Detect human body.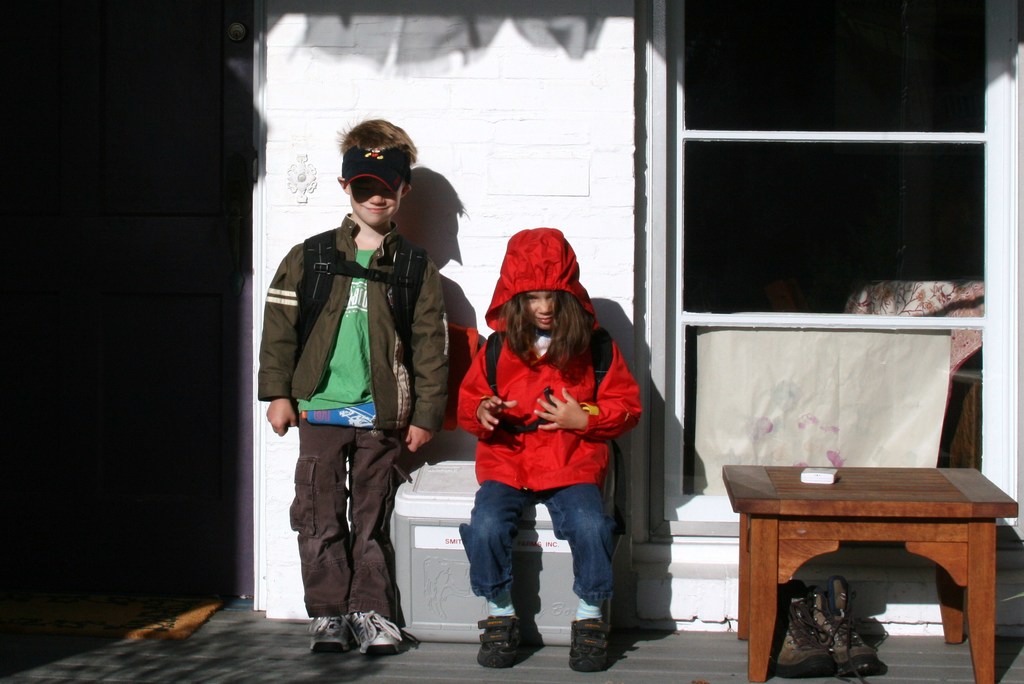
Detected at x1=258, y1=119, x2=450, y2=653.
